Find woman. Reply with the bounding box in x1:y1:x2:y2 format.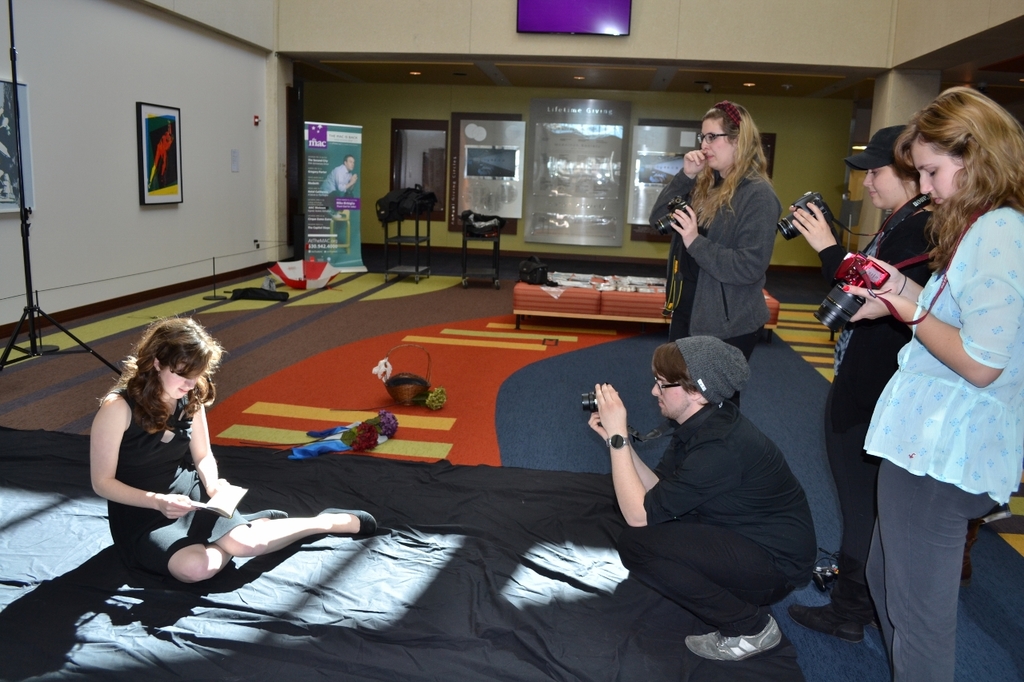
790:134:952:646.
